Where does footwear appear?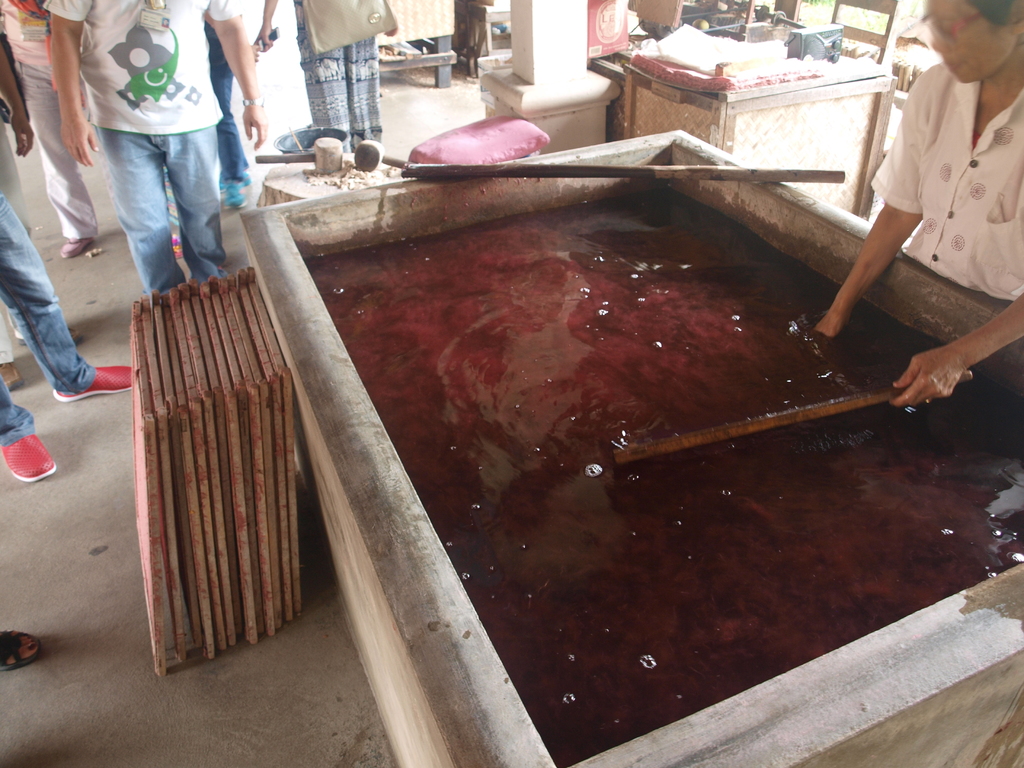
Appears at <region>63, 233, 96, 255</region>.
